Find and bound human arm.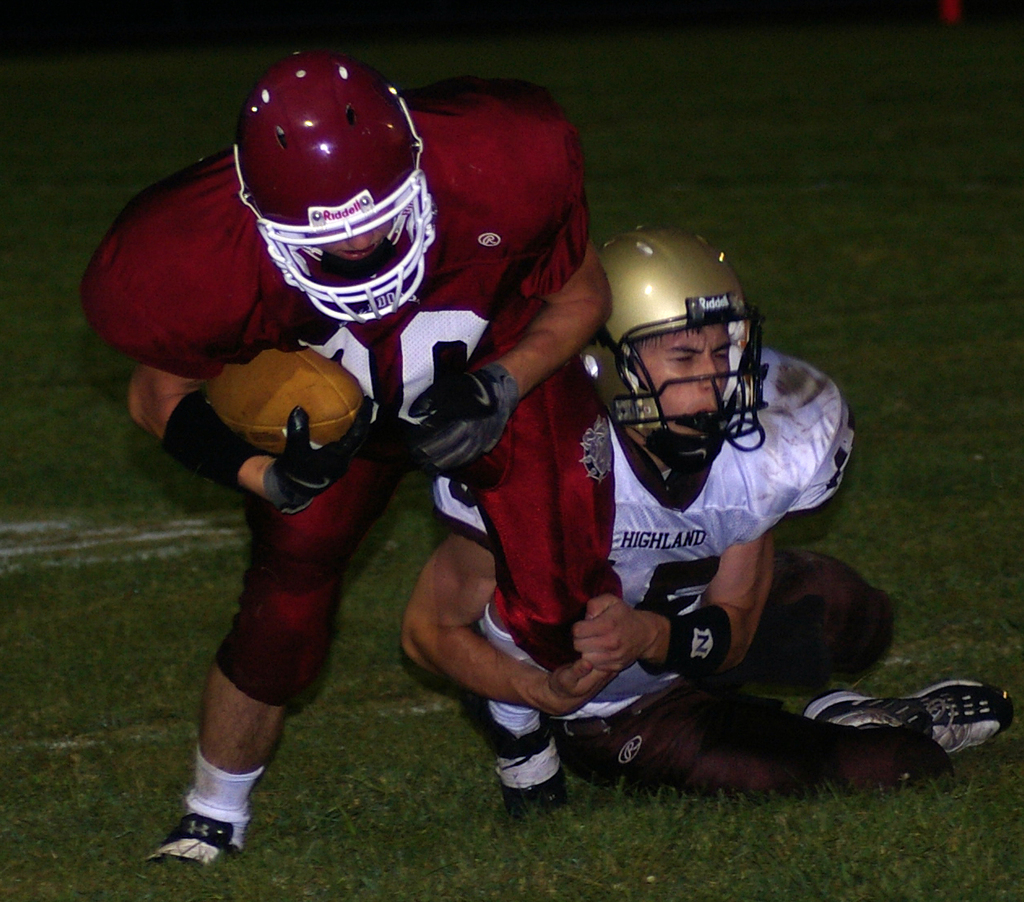
Bound: x1=567 y1=360 x2=806 y2=682.
